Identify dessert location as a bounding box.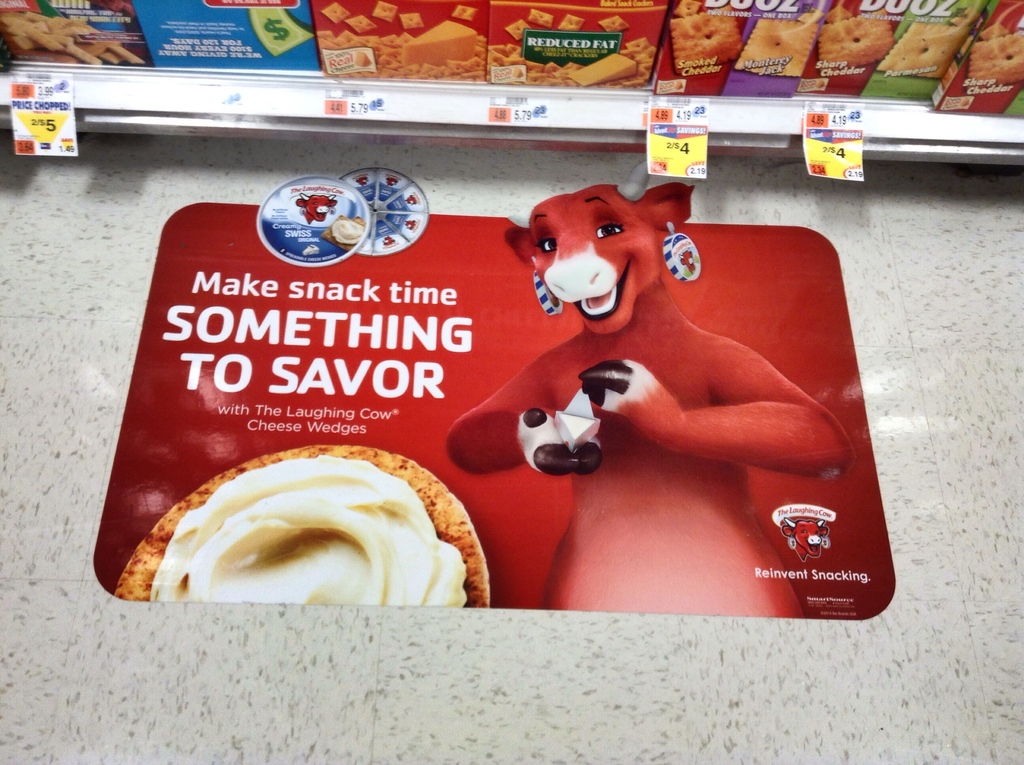
202 448 479 615.
